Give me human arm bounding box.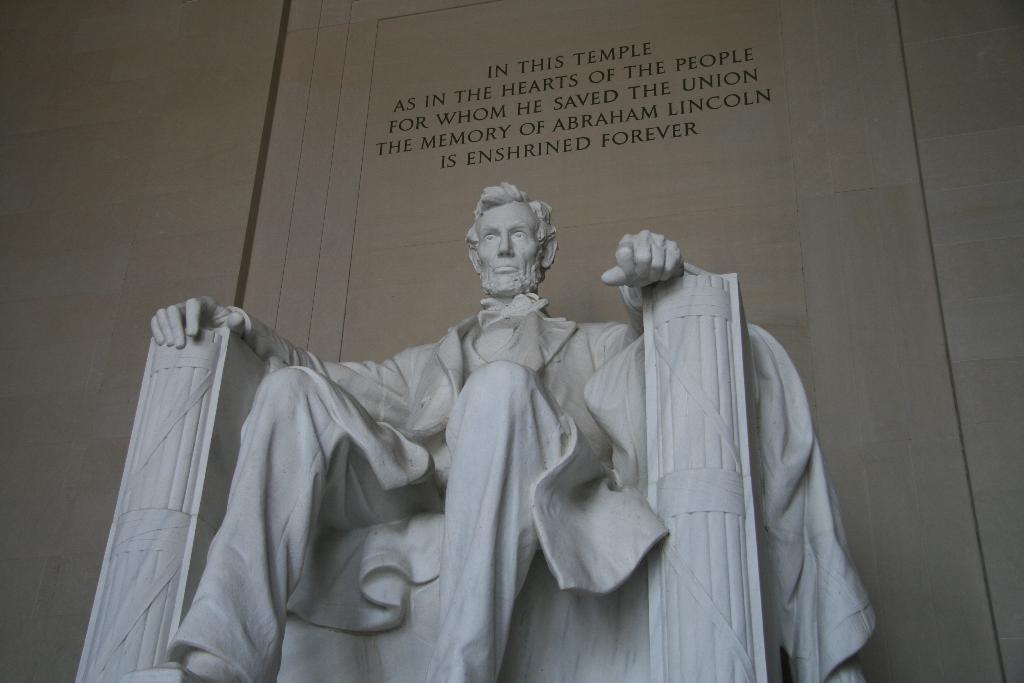
x1=143 y1=294 x2=402 y2=413.
